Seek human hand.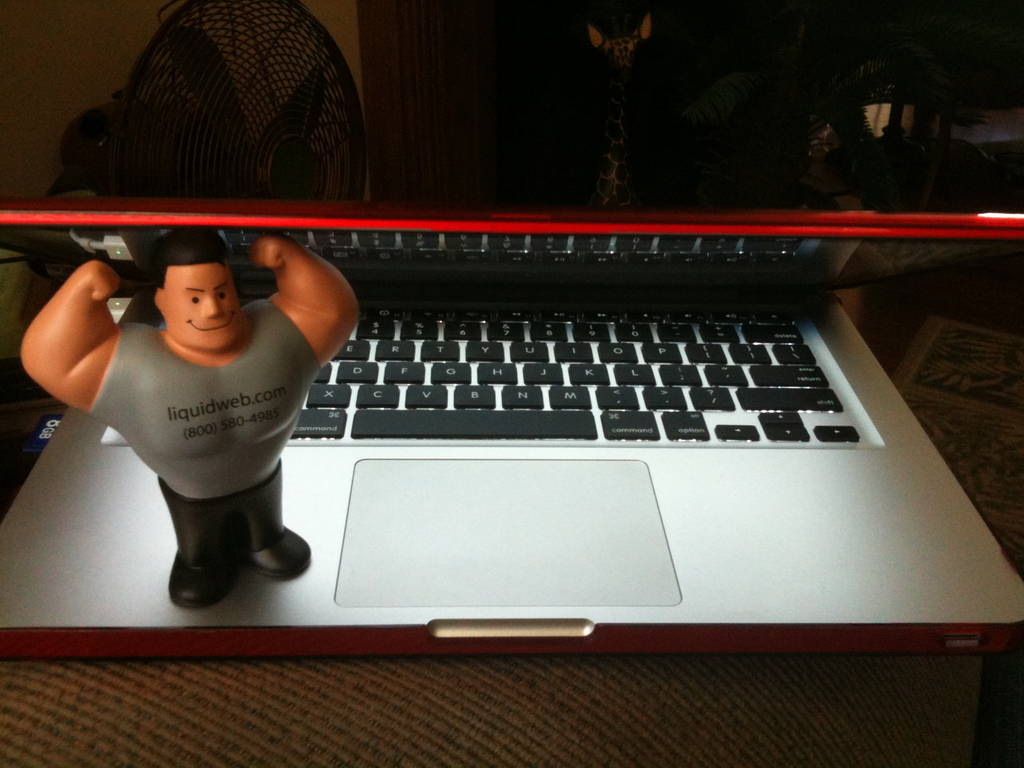
{"x1": 249, "y1": 235, "x2": 293, "y2": 266}.
